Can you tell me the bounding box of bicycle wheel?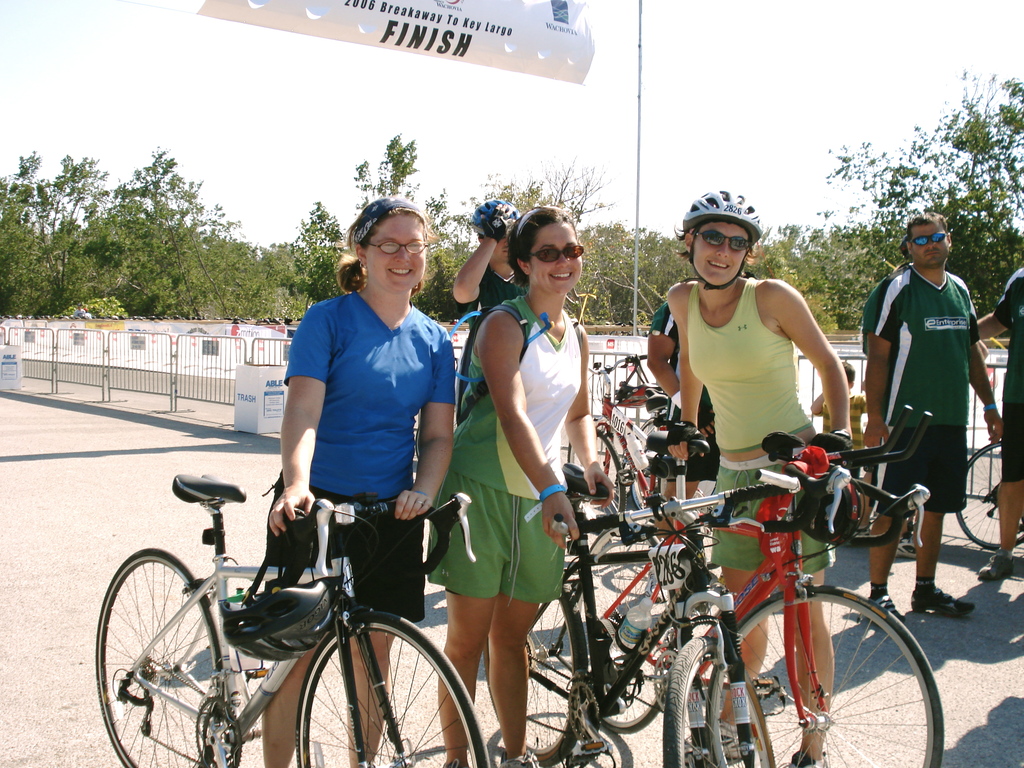
Rect(956, 440, 1023, 545).
